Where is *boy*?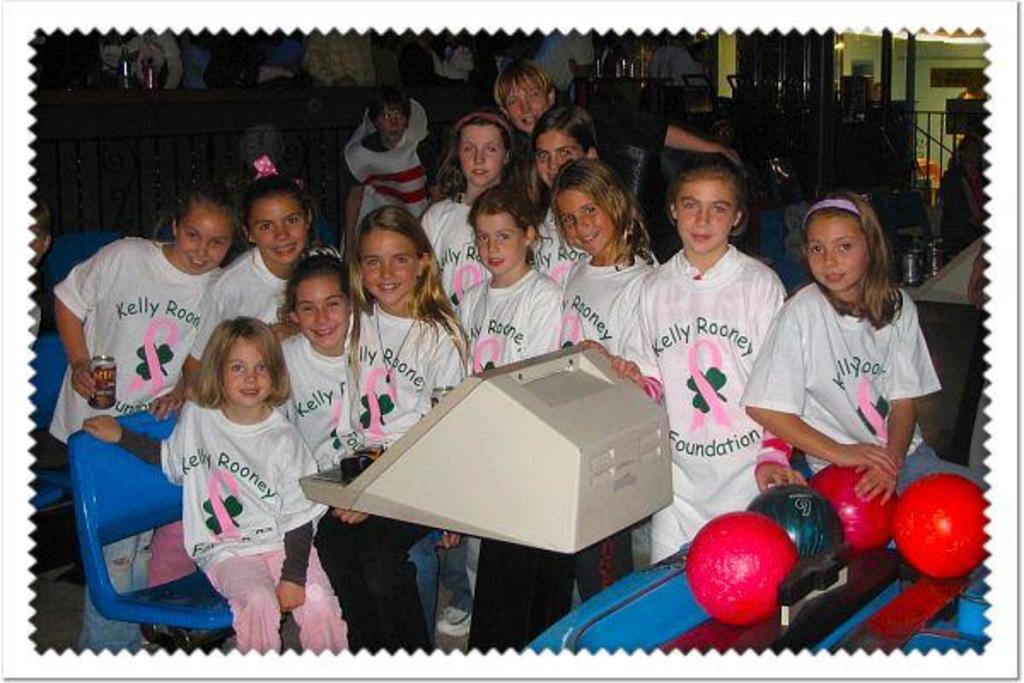
[left=345, top=89, right=456, bottom=271].
